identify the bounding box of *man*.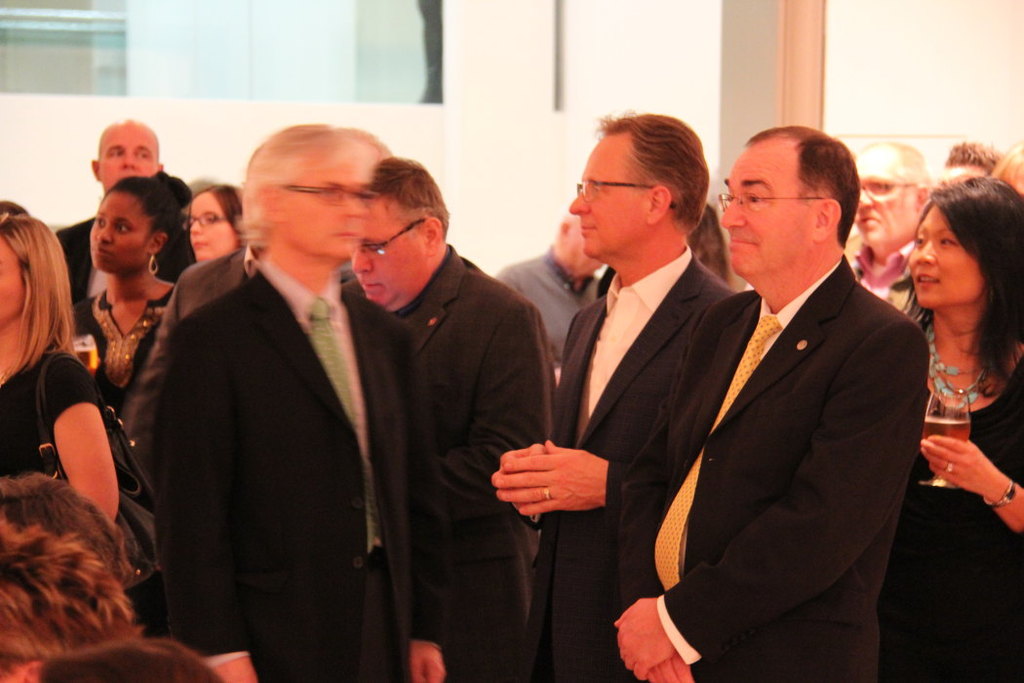
(x1=930, y1=138, x2=1007, y2=195).
